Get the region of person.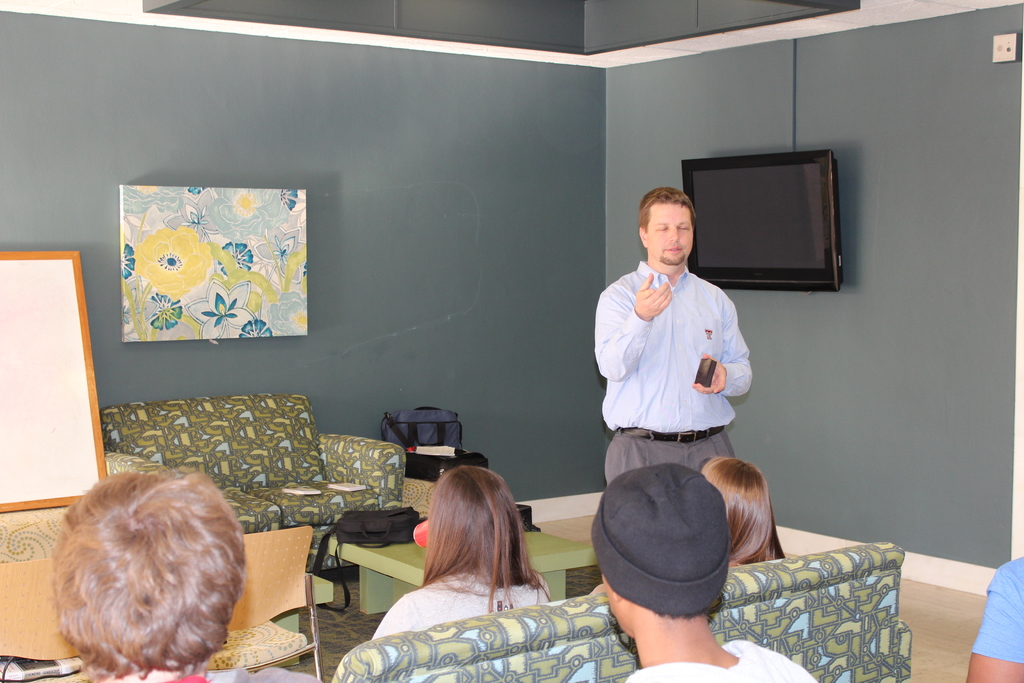
select_region(369, 466, 548, 641).
